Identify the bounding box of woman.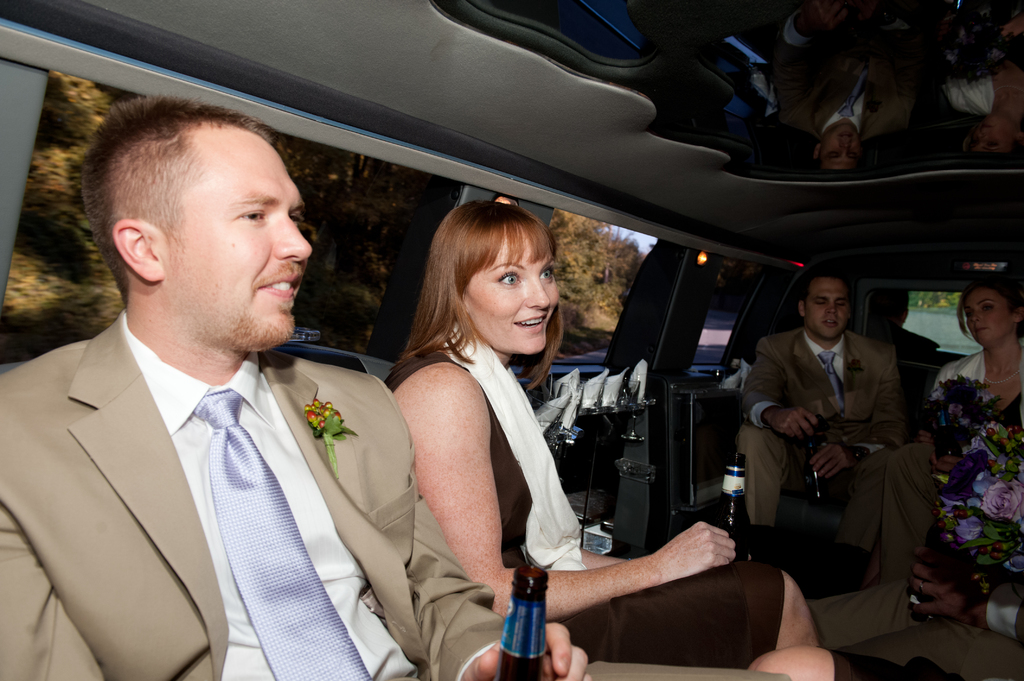
rect(379, 197, 957, 680).
